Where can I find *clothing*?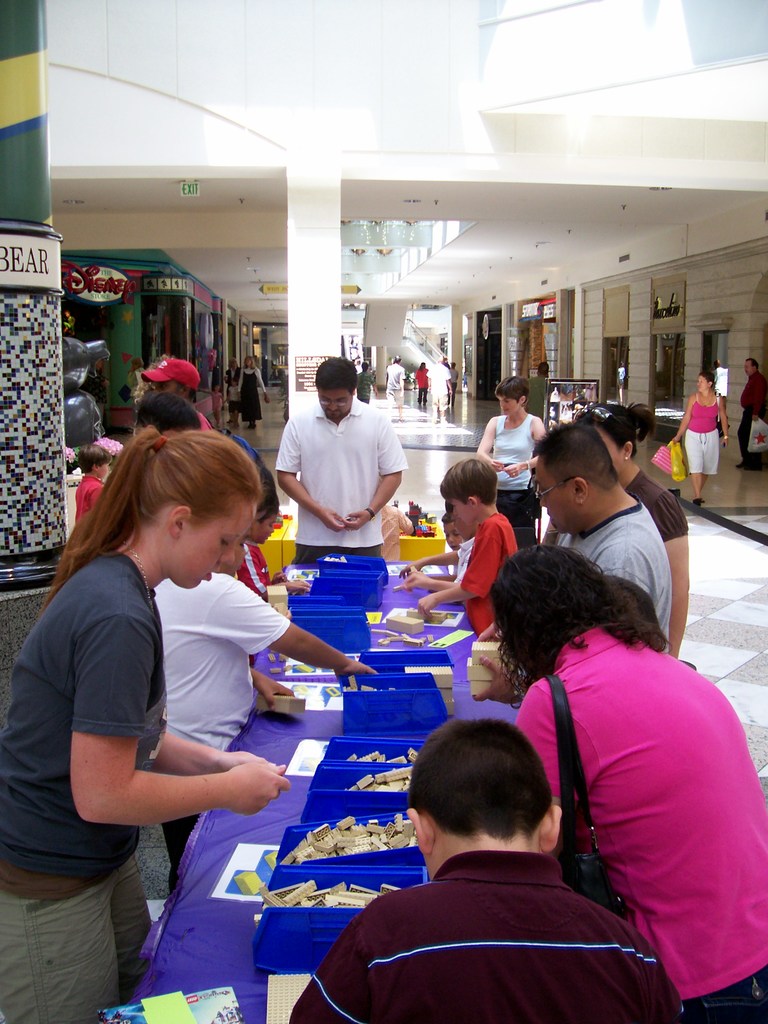
You can find it at BBox(385, 359, 401, 403).
